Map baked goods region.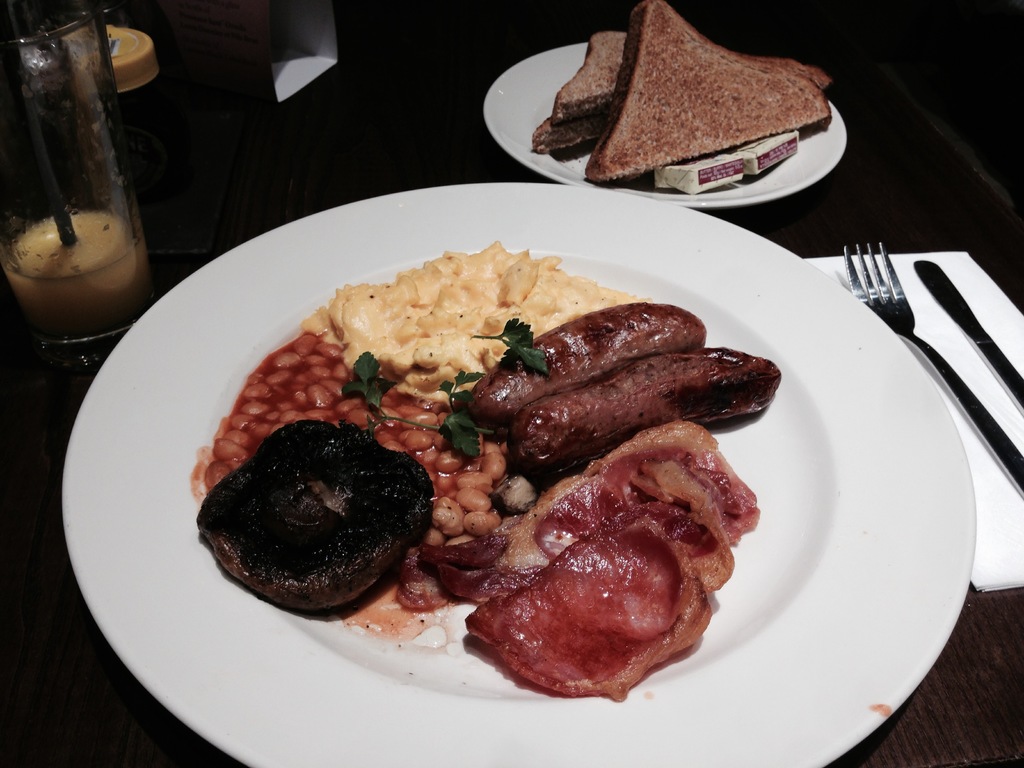
Mapped to box=[218, 411, 445, 621].
